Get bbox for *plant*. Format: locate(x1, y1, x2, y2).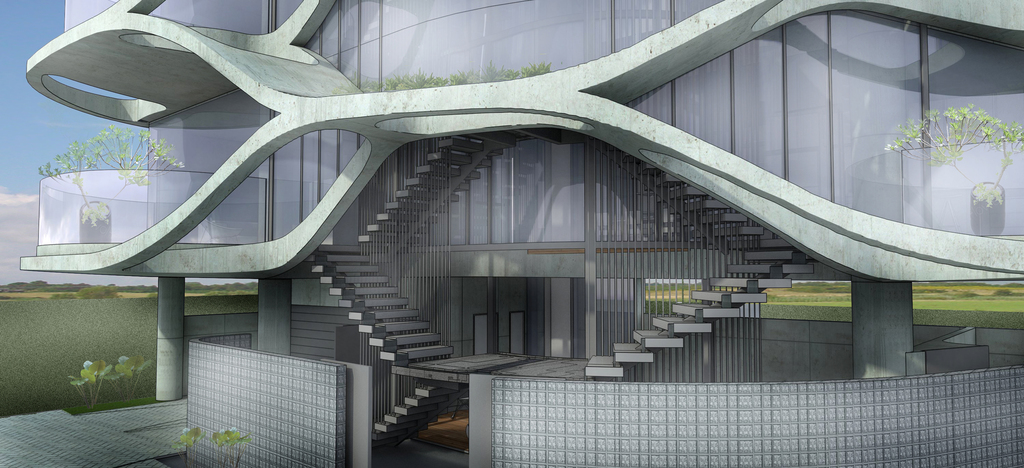
locate(35, 120, 184, 224).
